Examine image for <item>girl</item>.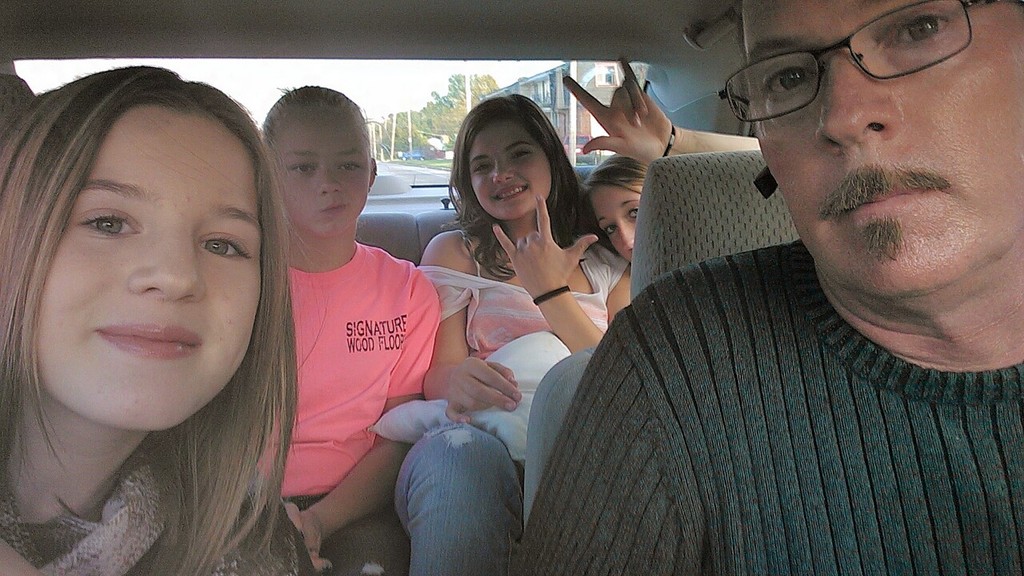
Examination result: (253,86,442,575).
